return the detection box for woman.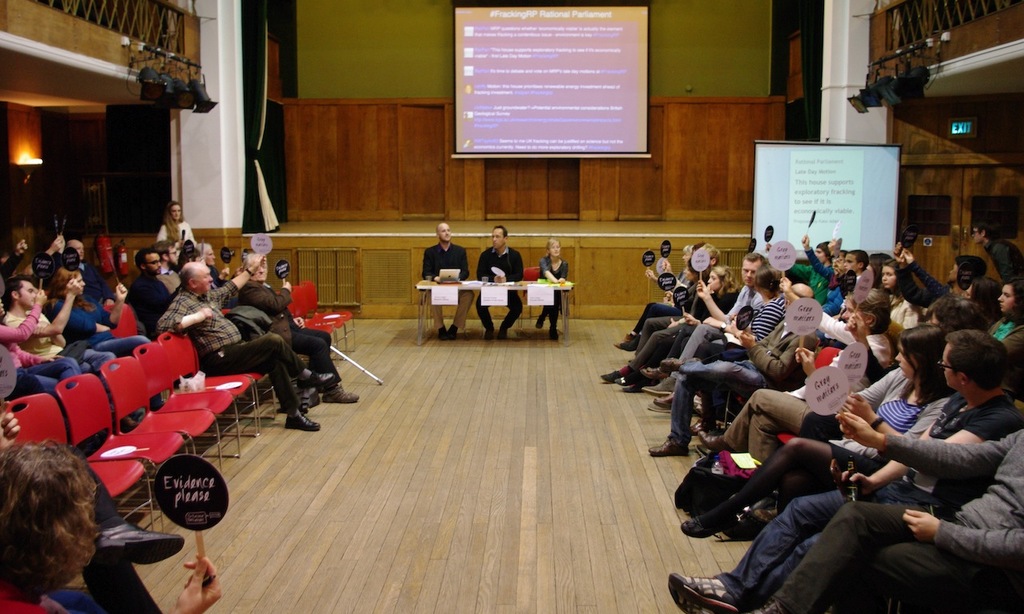
[52,269,143,365].
